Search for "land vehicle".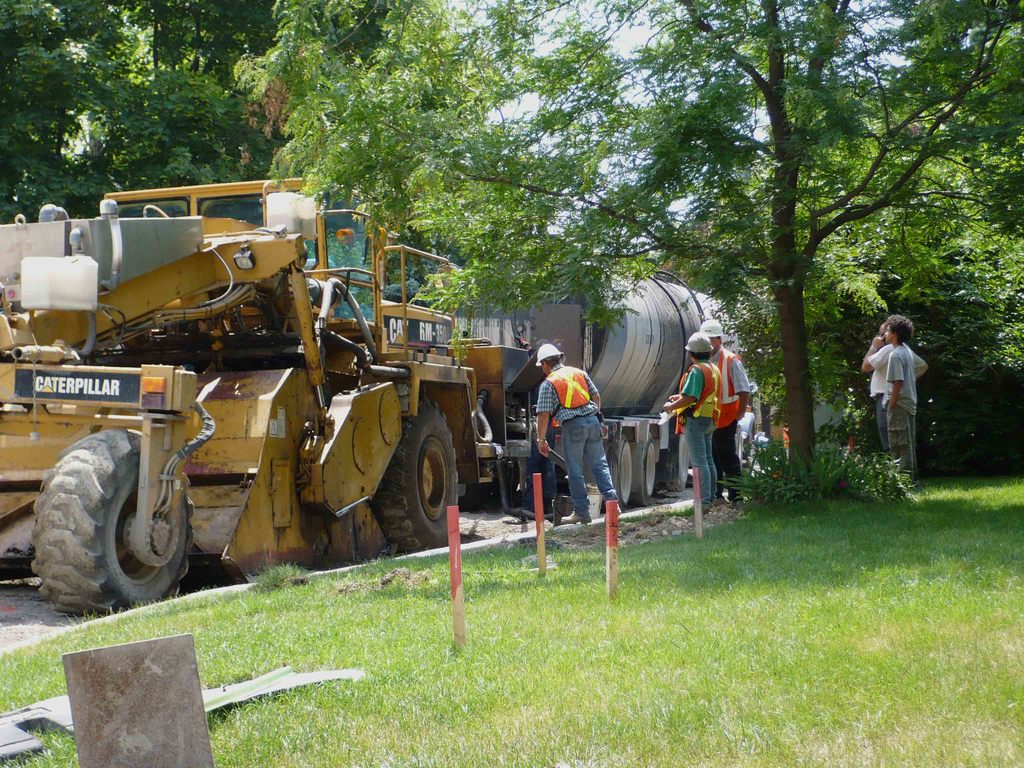
Found at (left=441, top=268, right=756, bottom=522).
